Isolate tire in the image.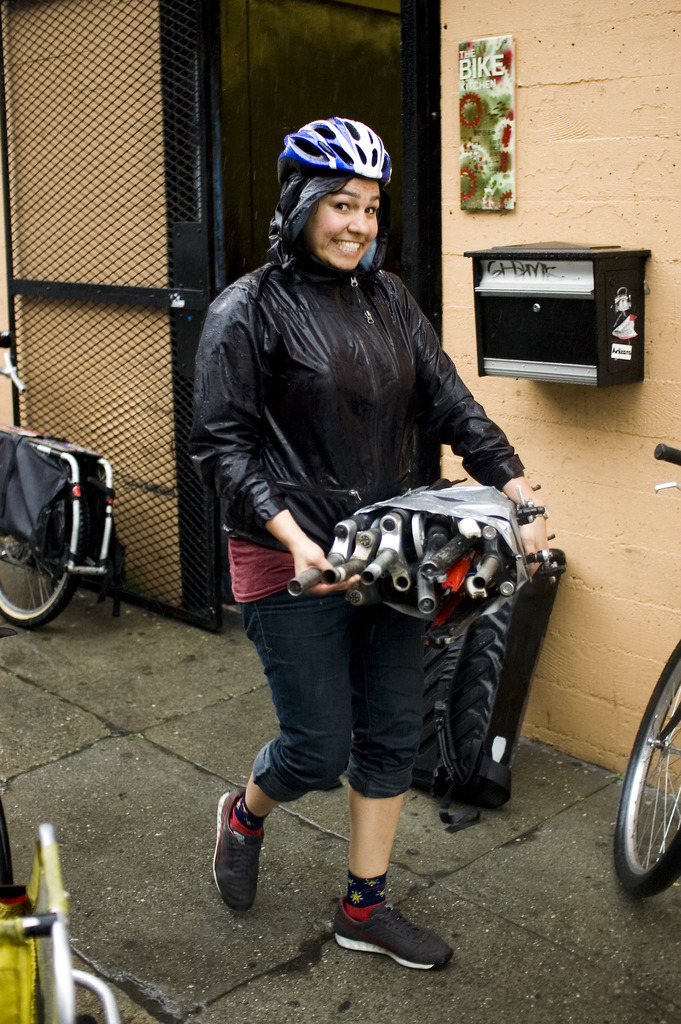
Isolated region: pyautogui.locateOnScreen(0, 470, 79, 625).
